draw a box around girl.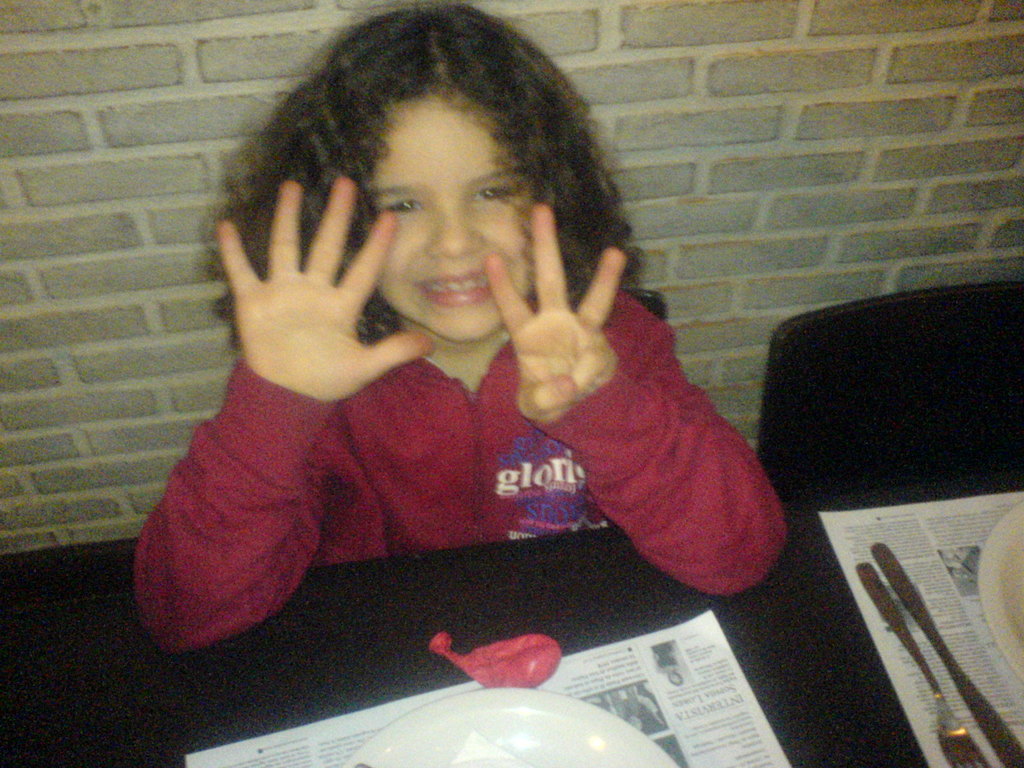
crop(127, 0, 785, 656).
